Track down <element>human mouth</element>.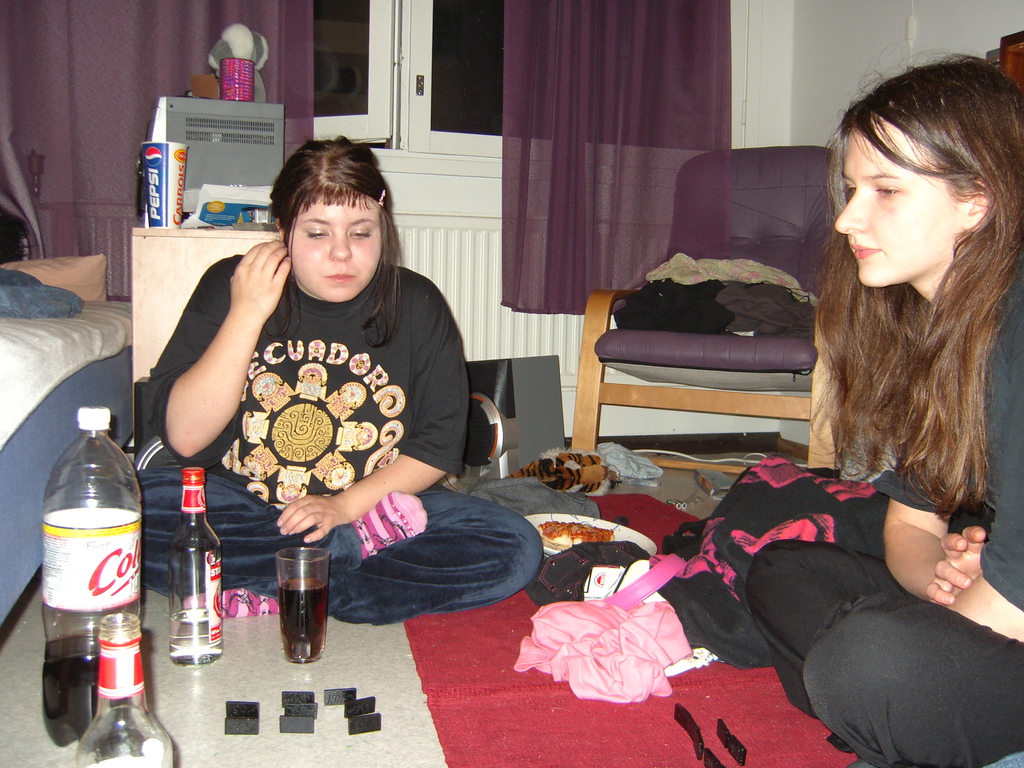
Tracked to rect(851, 236, 878, 264).
